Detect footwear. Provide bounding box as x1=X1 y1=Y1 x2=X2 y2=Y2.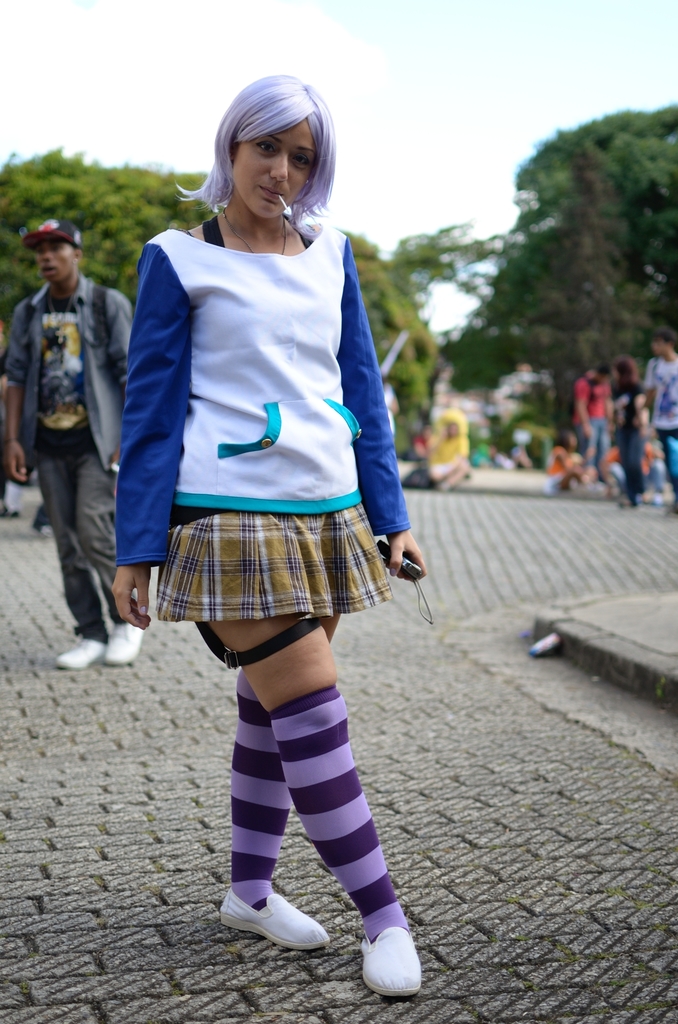
x1=105 y1=619 x2=152 y2=662.
